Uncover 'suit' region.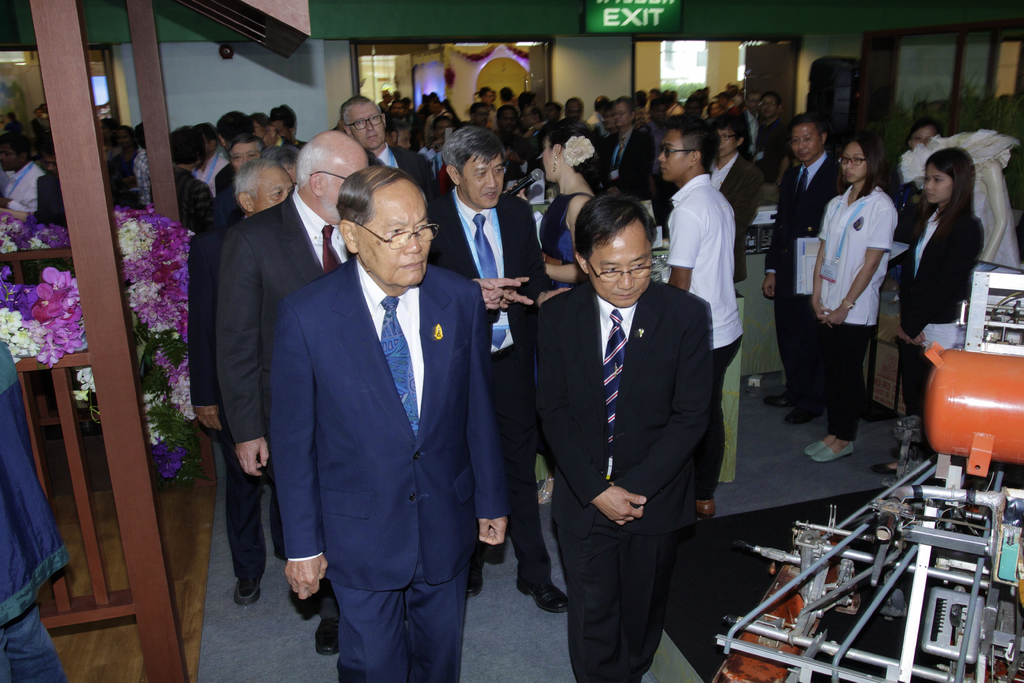
Uncovered: detection(893, 214, 984, 458).
